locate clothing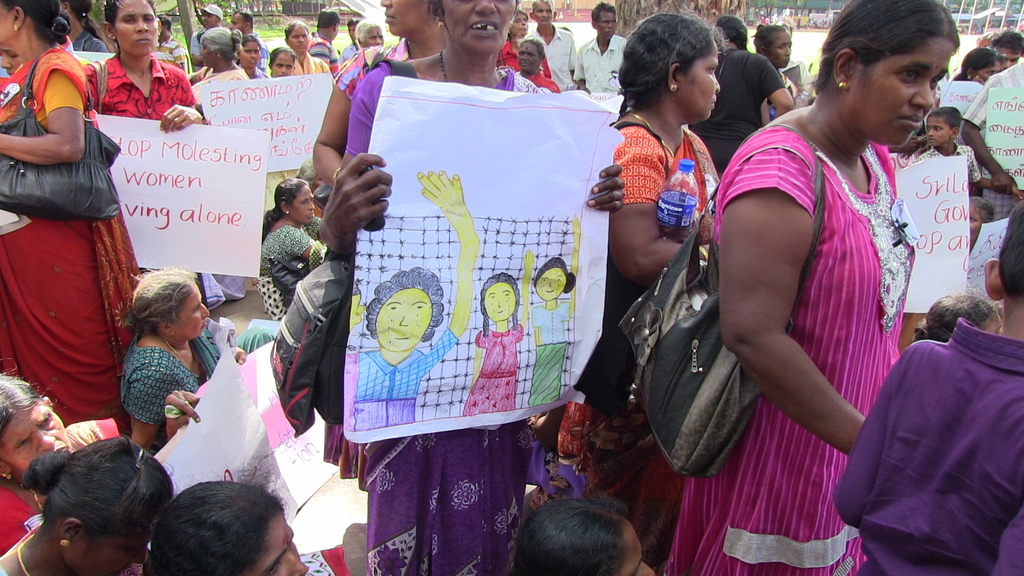
[left=359, top=73, right=532, bottom=572]
